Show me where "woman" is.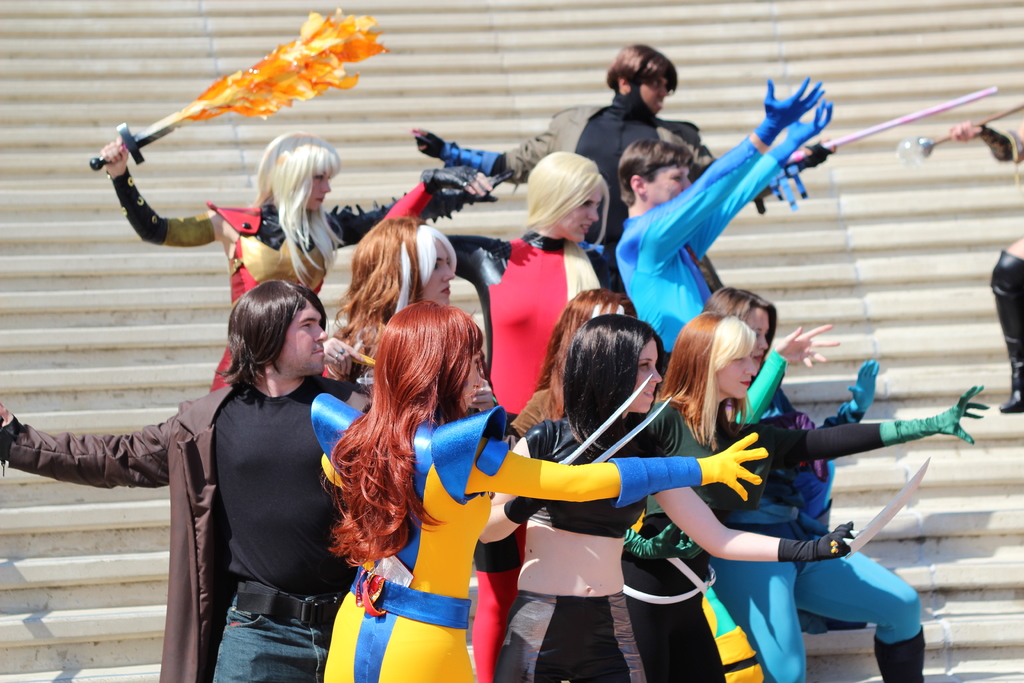
"woman" is at (317, 217, 508, 682).
